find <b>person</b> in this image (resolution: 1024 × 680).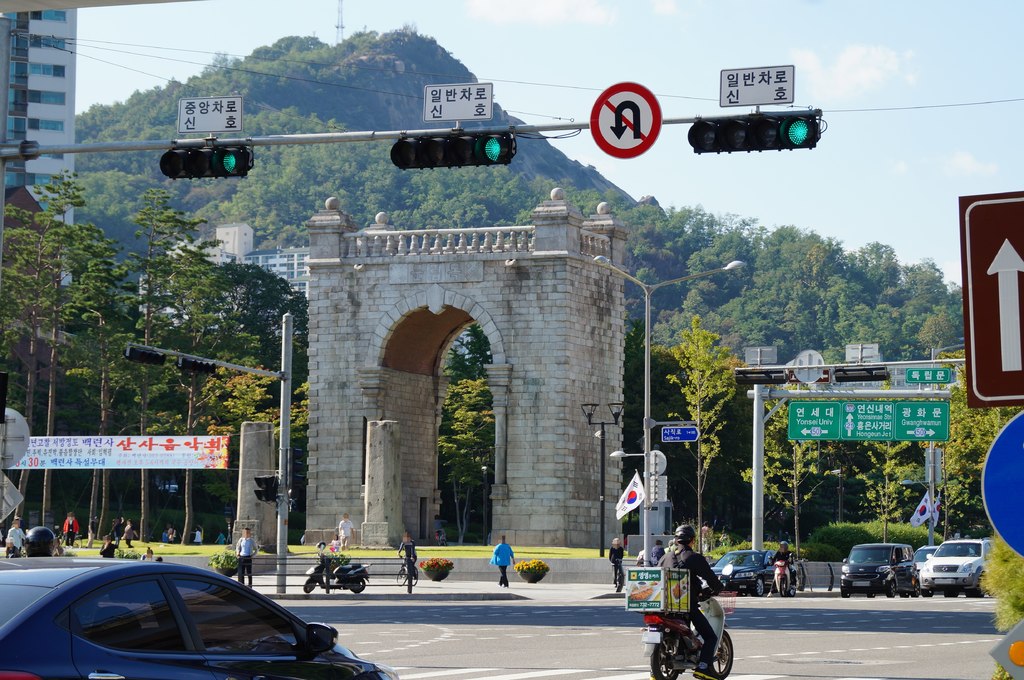
[x1=335, y1=512, x2=358, y2=554].
